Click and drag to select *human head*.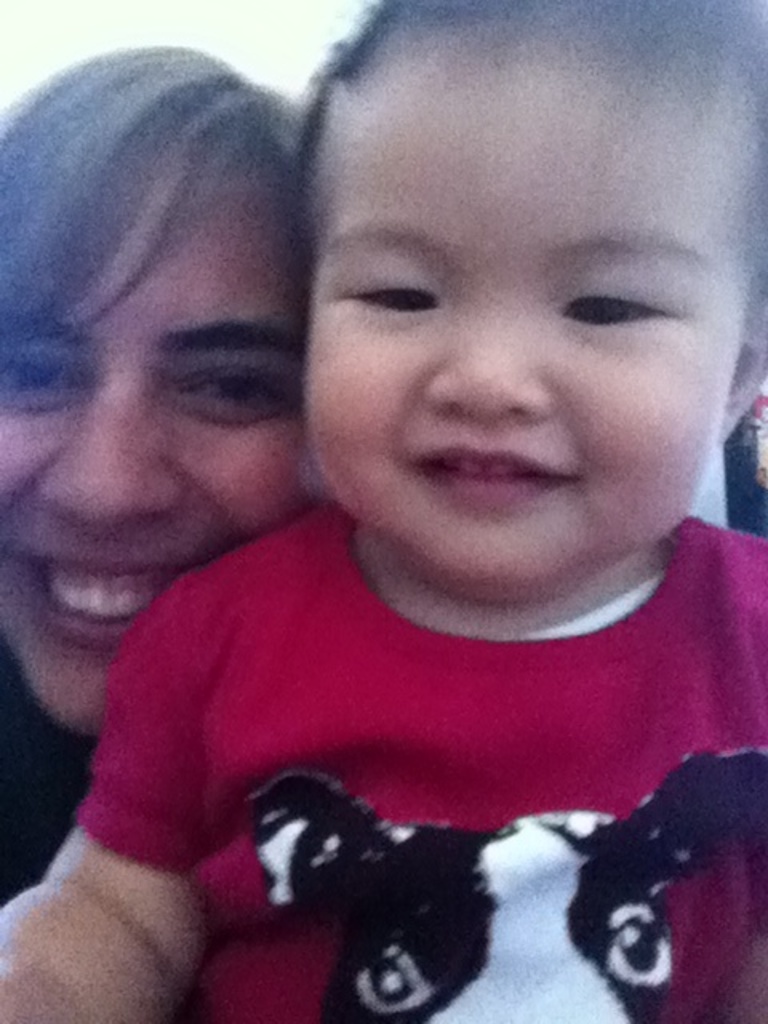
Selection: bbox=[274, 30, 744, 605].
